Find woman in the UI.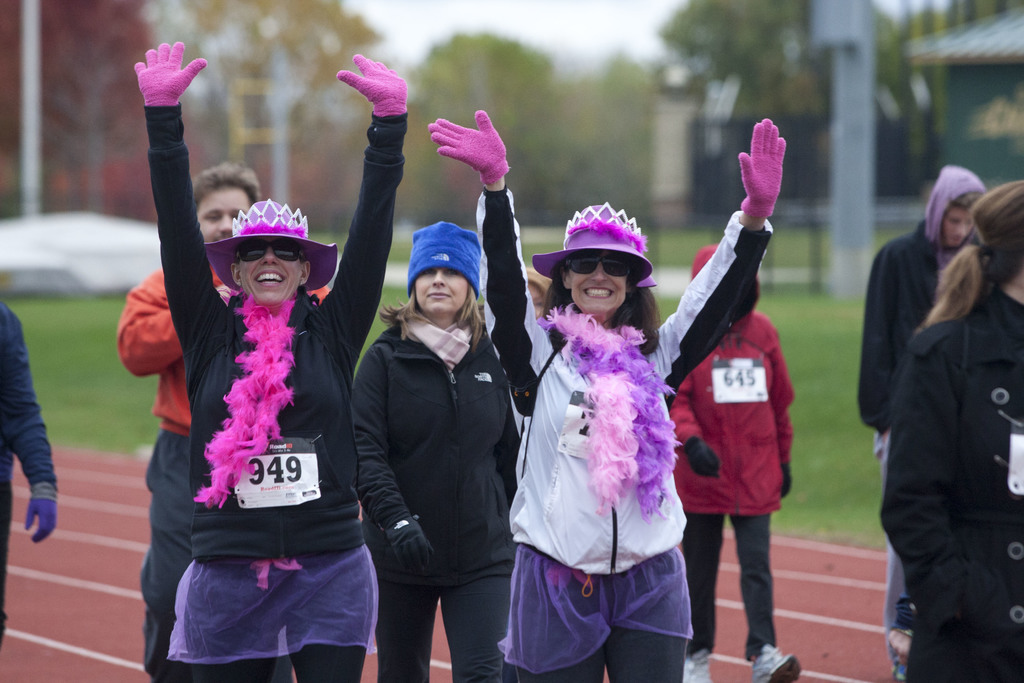
UI element at detection(348, 215, 530, 682).
